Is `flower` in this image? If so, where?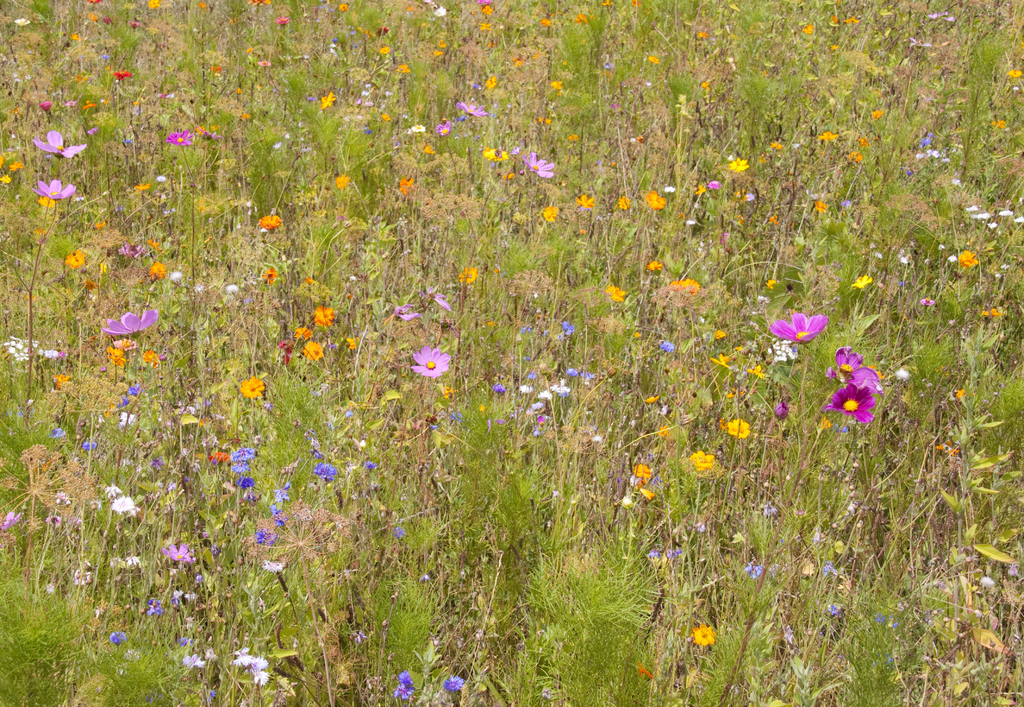
Yes, at bbox=(35, 127, 113, 162).
